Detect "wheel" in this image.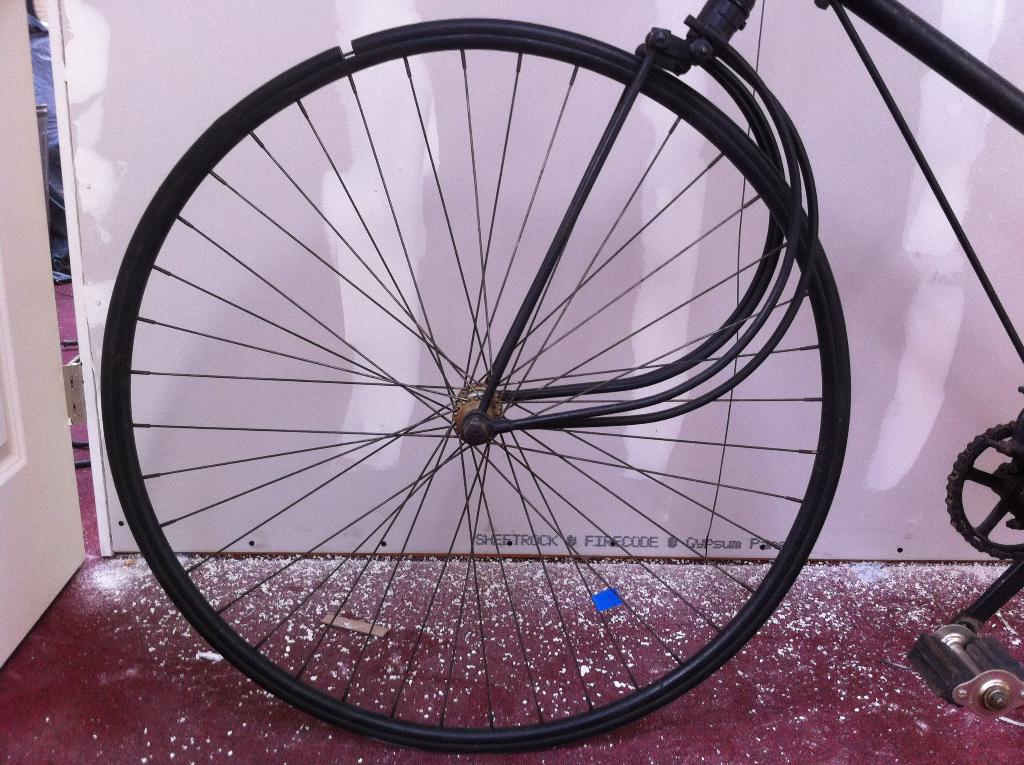
Detection: [102, 17, 844, 753].
